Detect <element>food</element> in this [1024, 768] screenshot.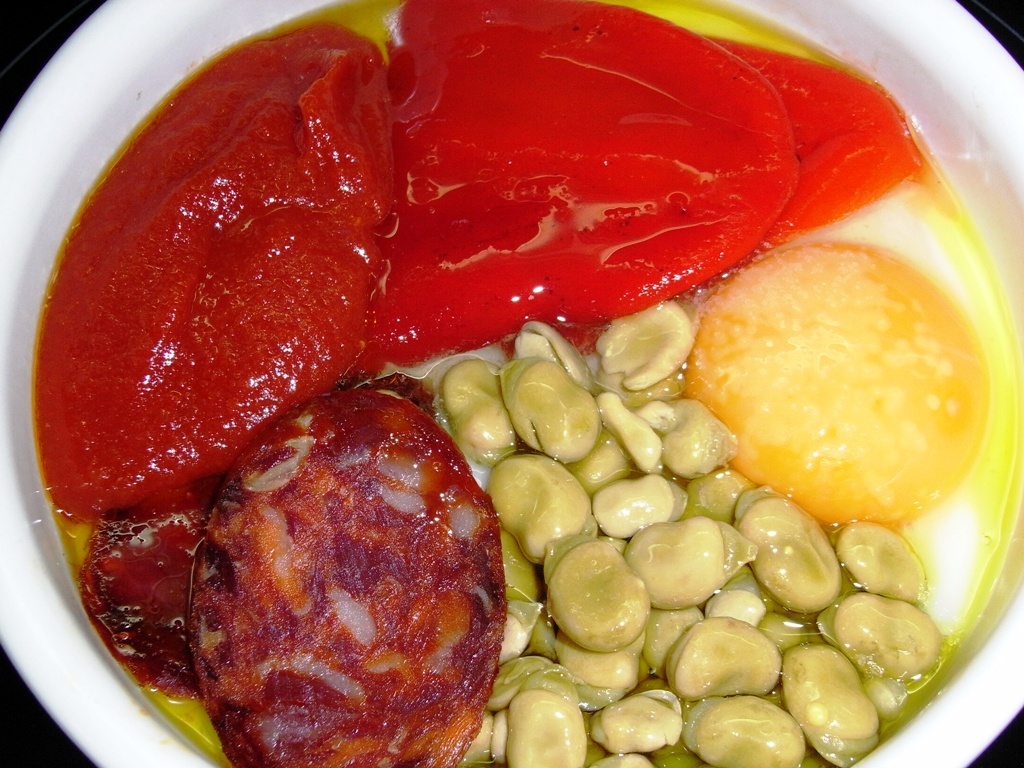
Detection: <box>30,21,388,531</box>.
